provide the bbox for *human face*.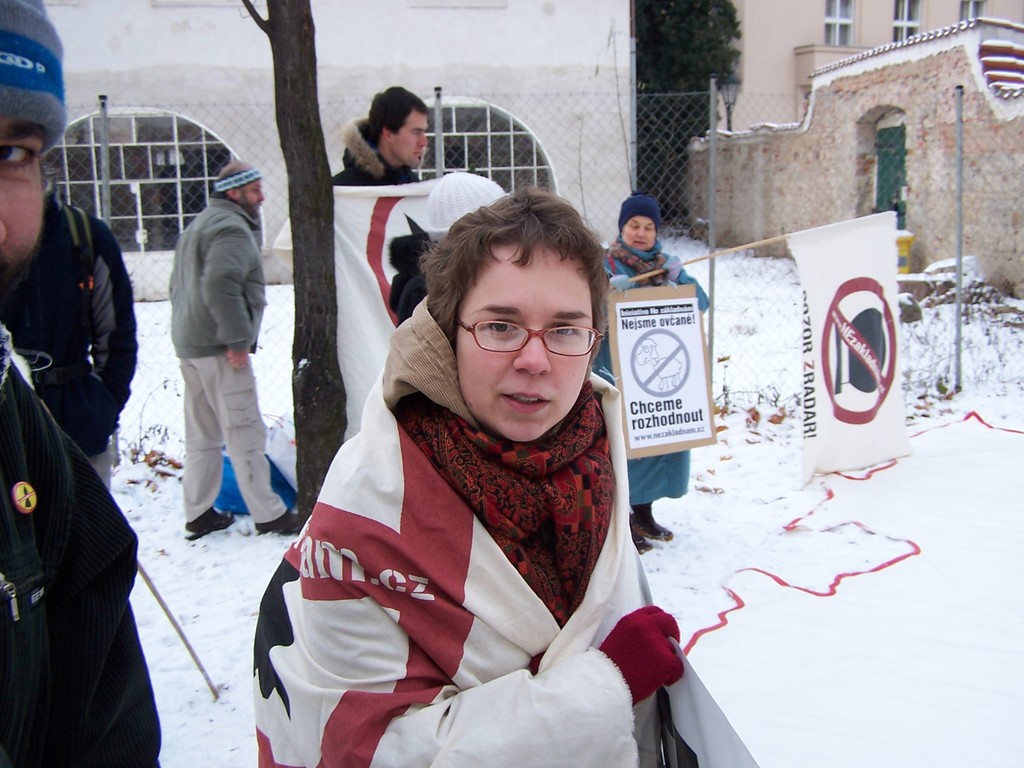
[left=244, top=176, right=264, bottom=205].
